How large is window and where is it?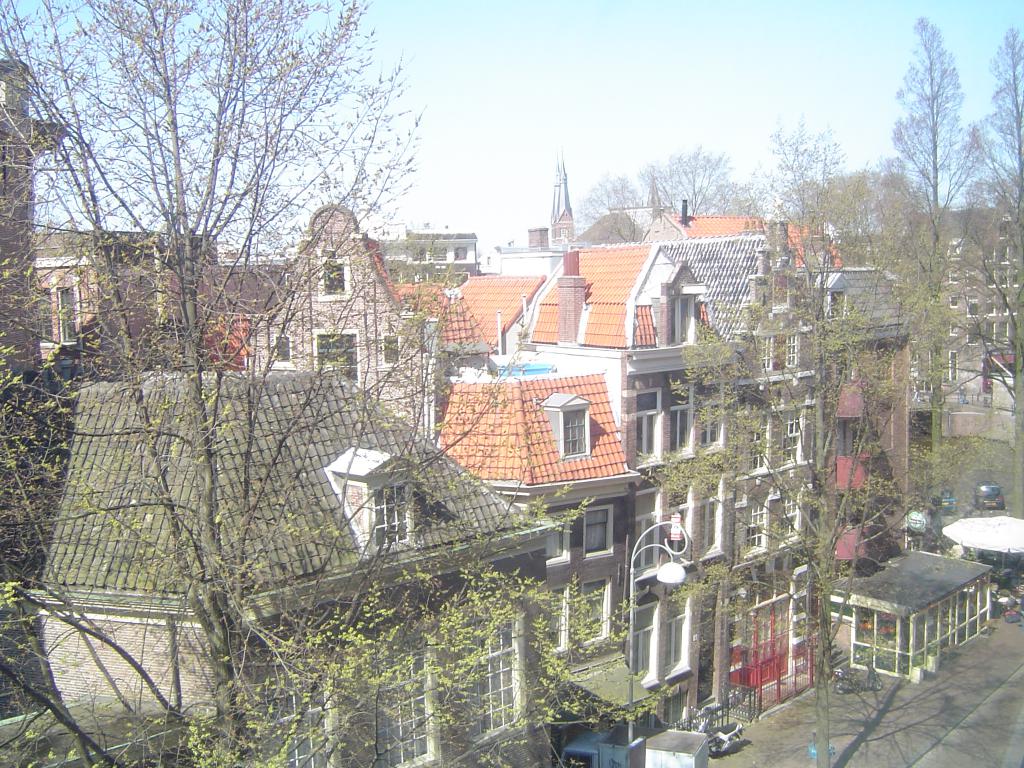
Bounding box: left=772, top=408, right=810, bottom=472.
